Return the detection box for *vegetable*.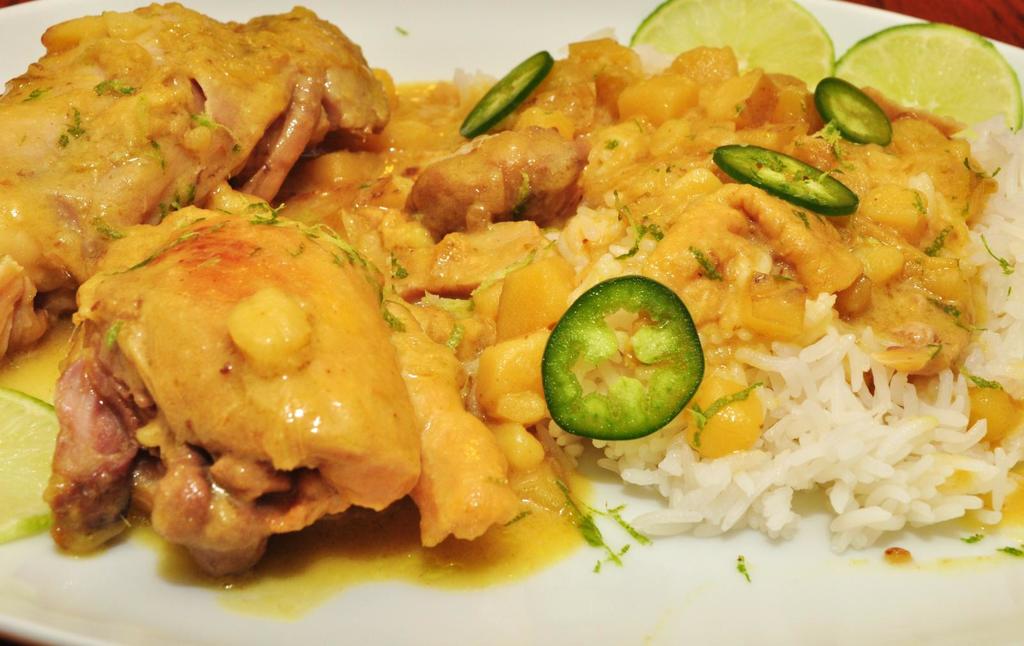
<region>554, 279, 712, 455</region>.
